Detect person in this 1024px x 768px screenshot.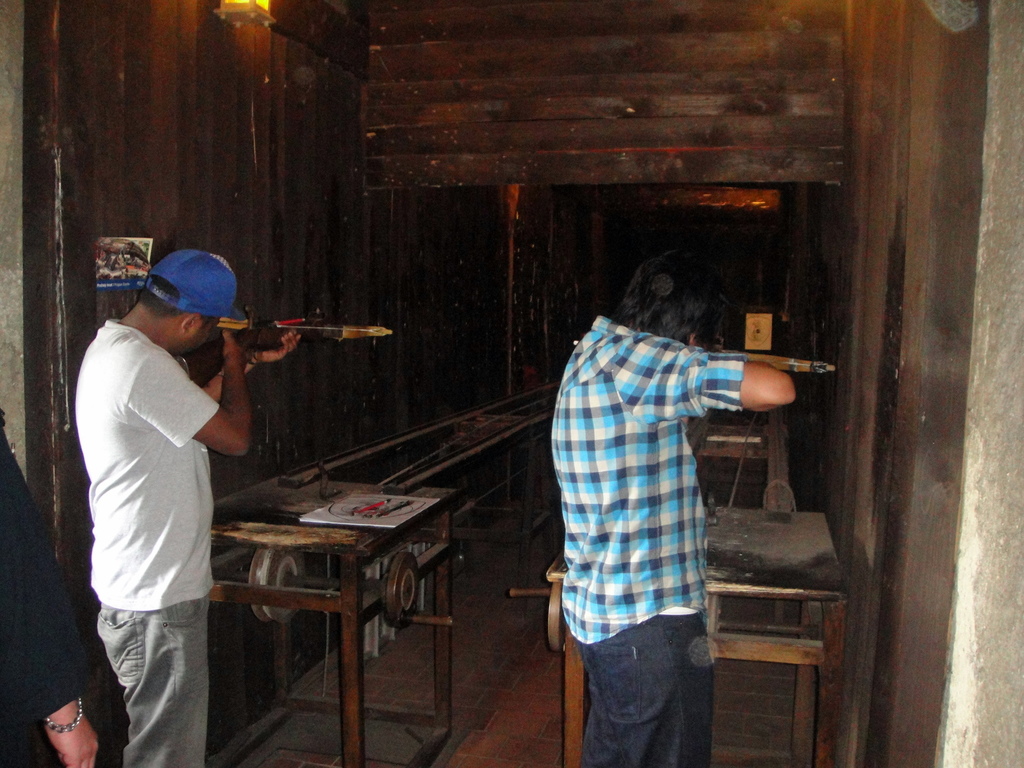
Detection: [x1=70, y1=216, x2=285, y2=764].
